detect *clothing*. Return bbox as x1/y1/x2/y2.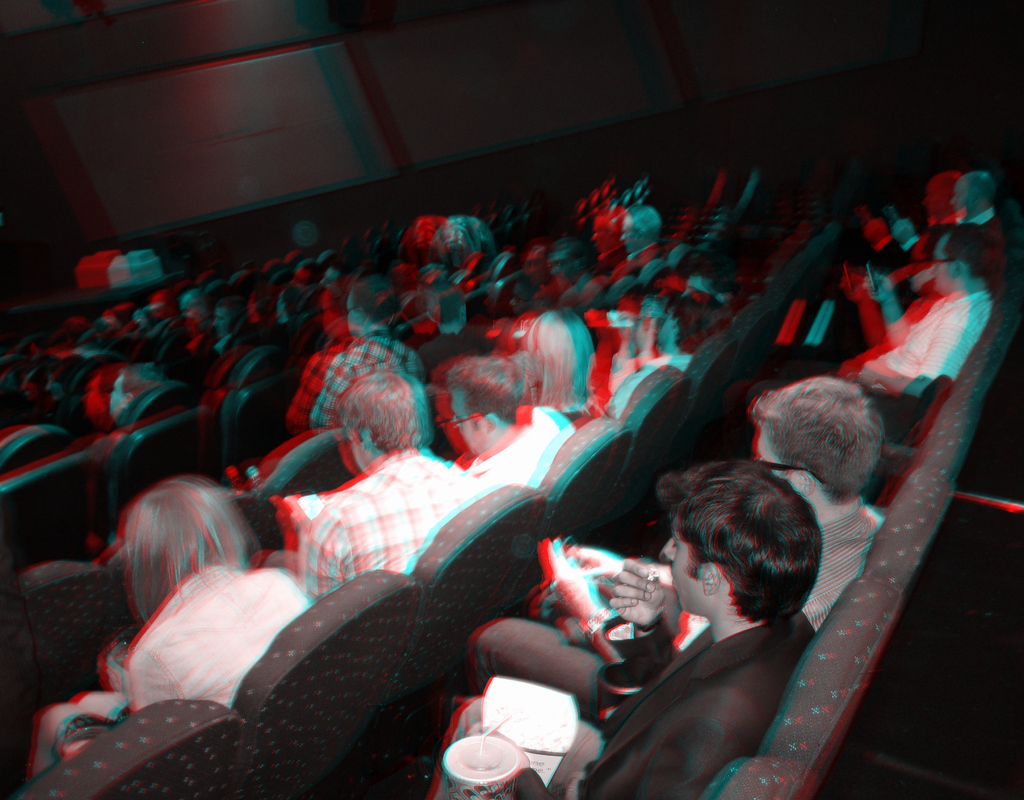
282/447/487/597.
